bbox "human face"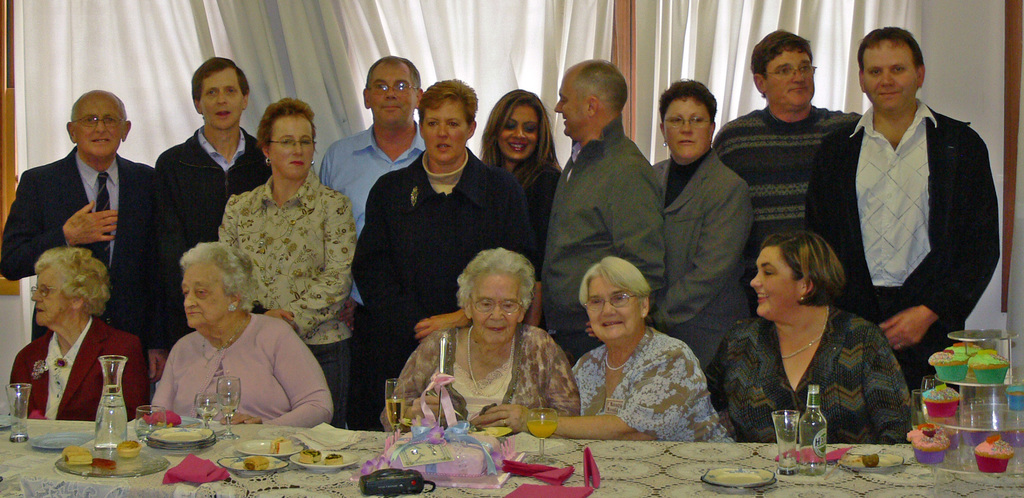
Rect(767, 50, 814, 108)
